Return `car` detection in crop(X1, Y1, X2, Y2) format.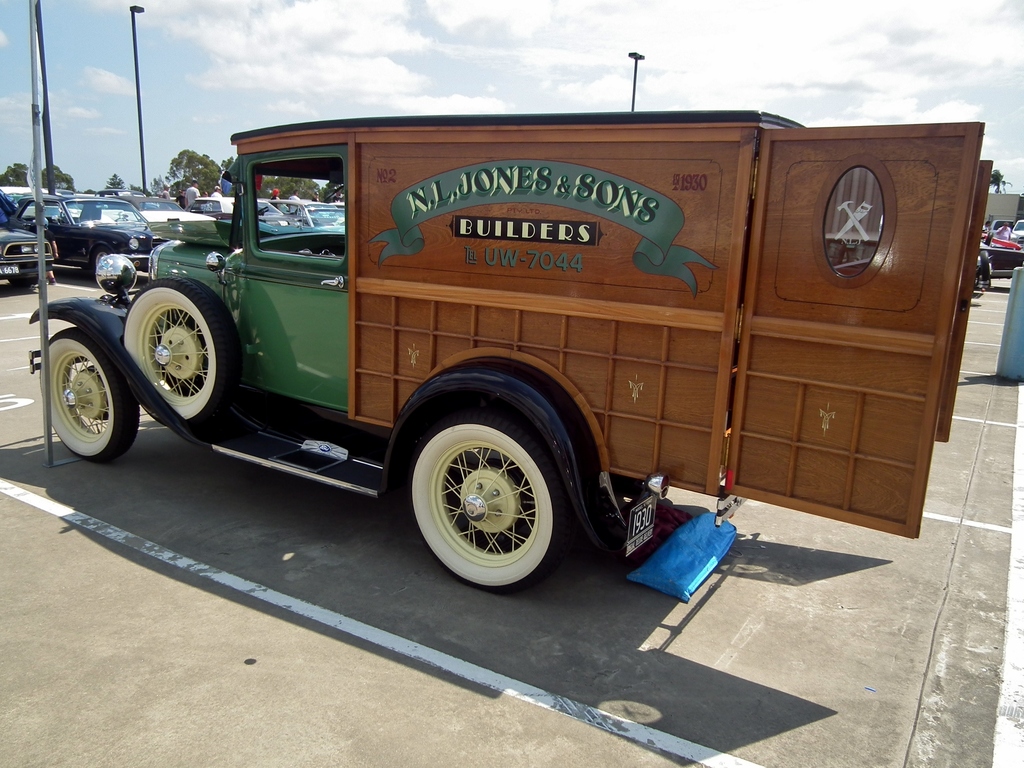
crop(1009, 220, 1023, 248).
